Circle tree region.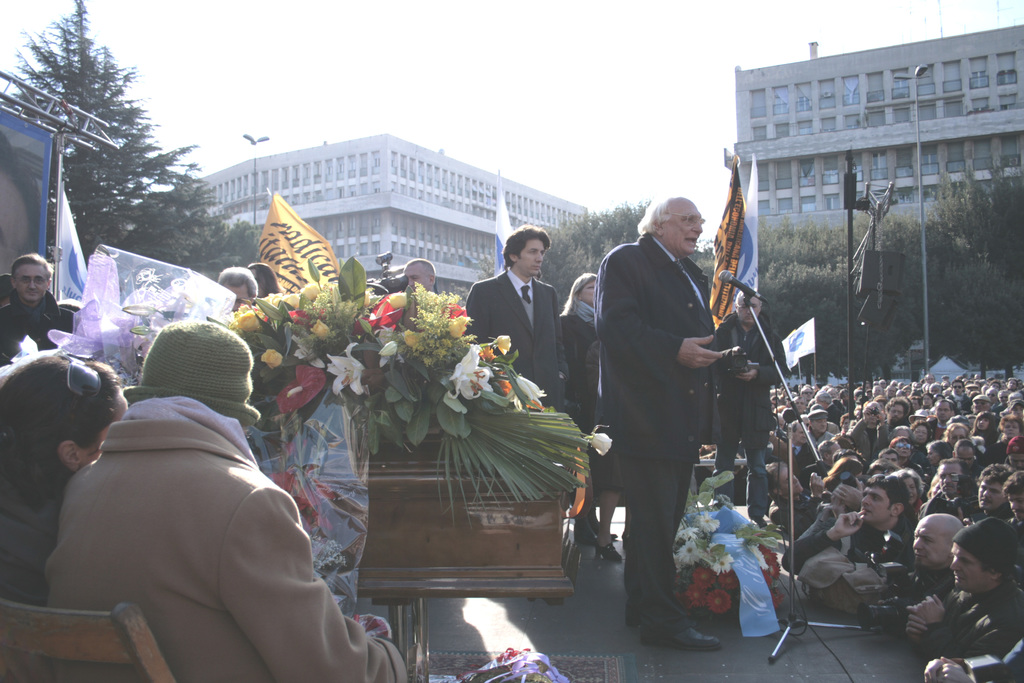
Region: pyautogui.locateOnScreen(890, 167, 1023, 374).
